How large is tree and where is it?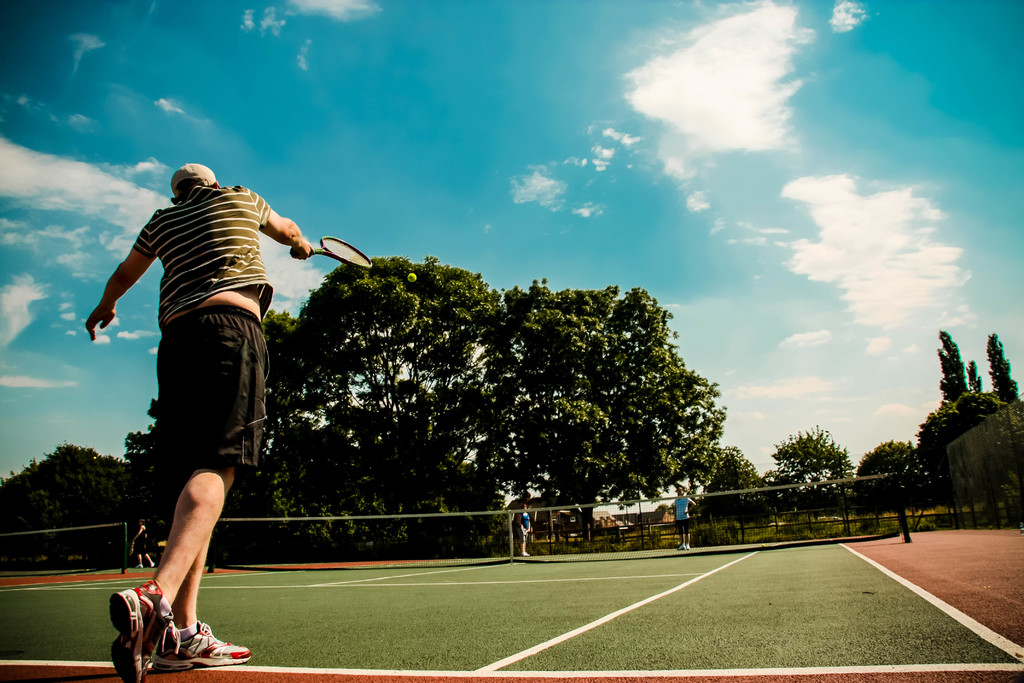
Bounding box: box(767, 431, 849, 541).
